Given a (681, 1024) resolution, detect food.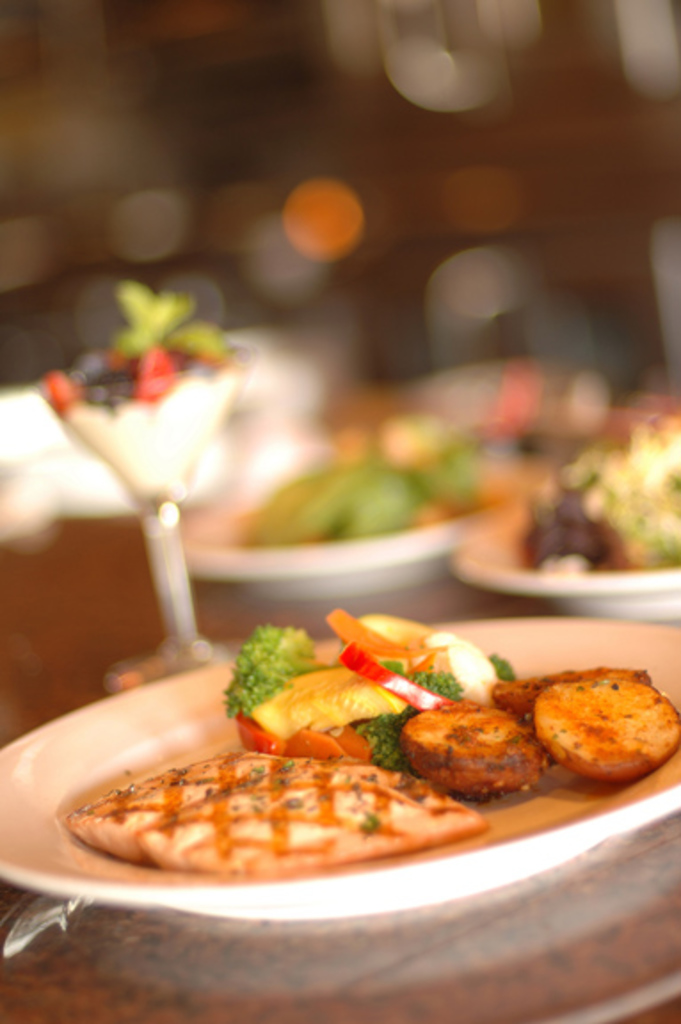
locate(39, 263, 254, 505).
